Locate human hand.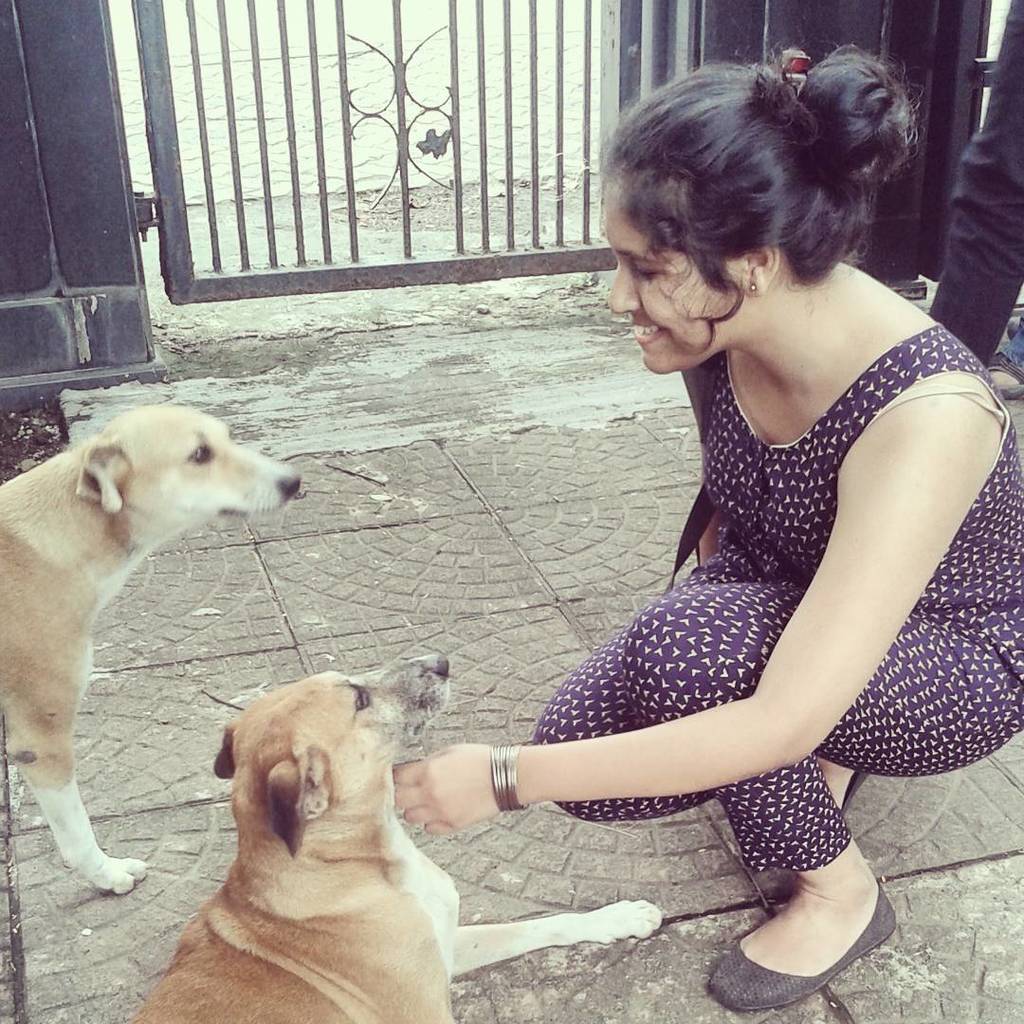
Bounding box: rect(390, 743, 503, 840).
